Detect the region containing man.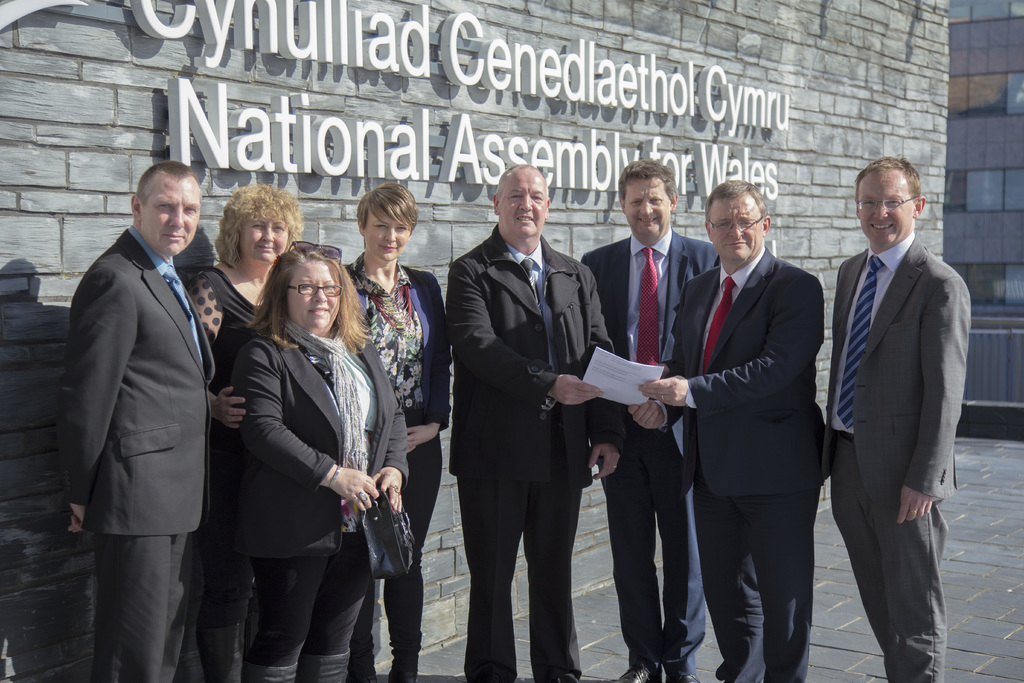
bbox=[581, 158, 716, 682].
